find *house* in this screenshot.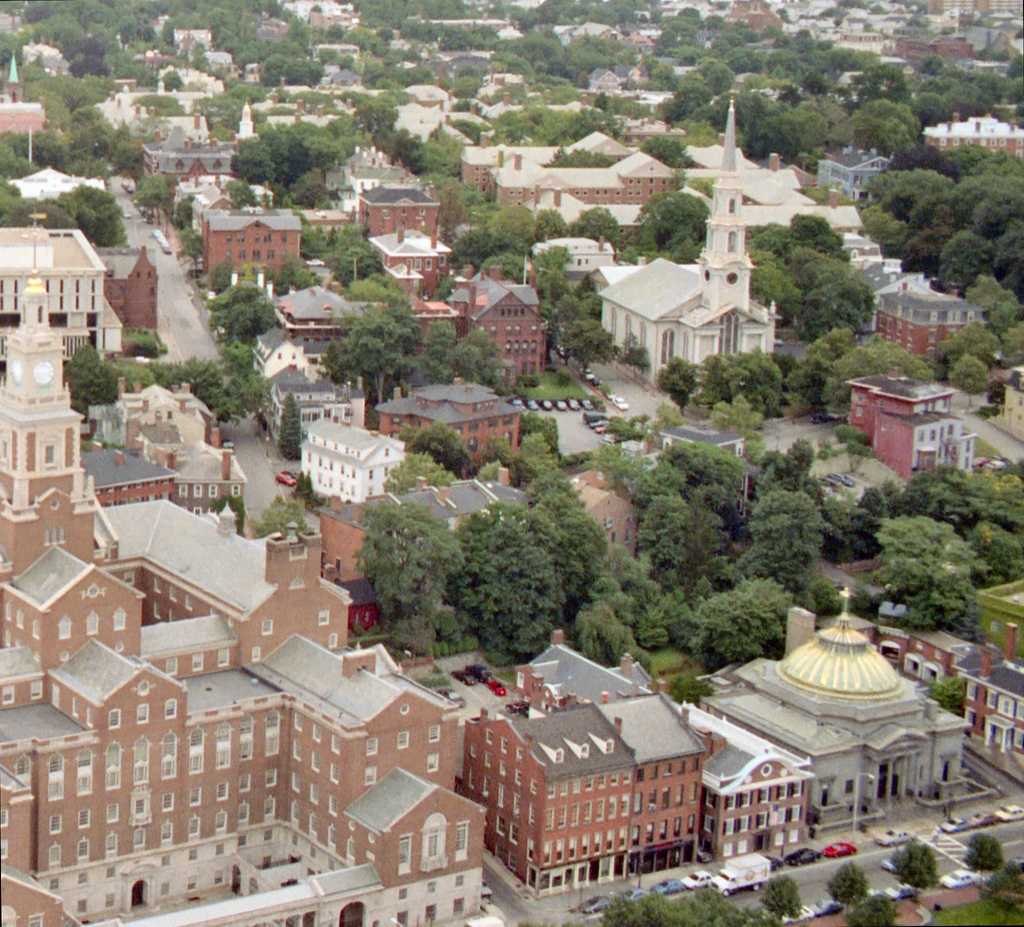
The bounding box for *house* is detection(740, 0, 782, 28).
